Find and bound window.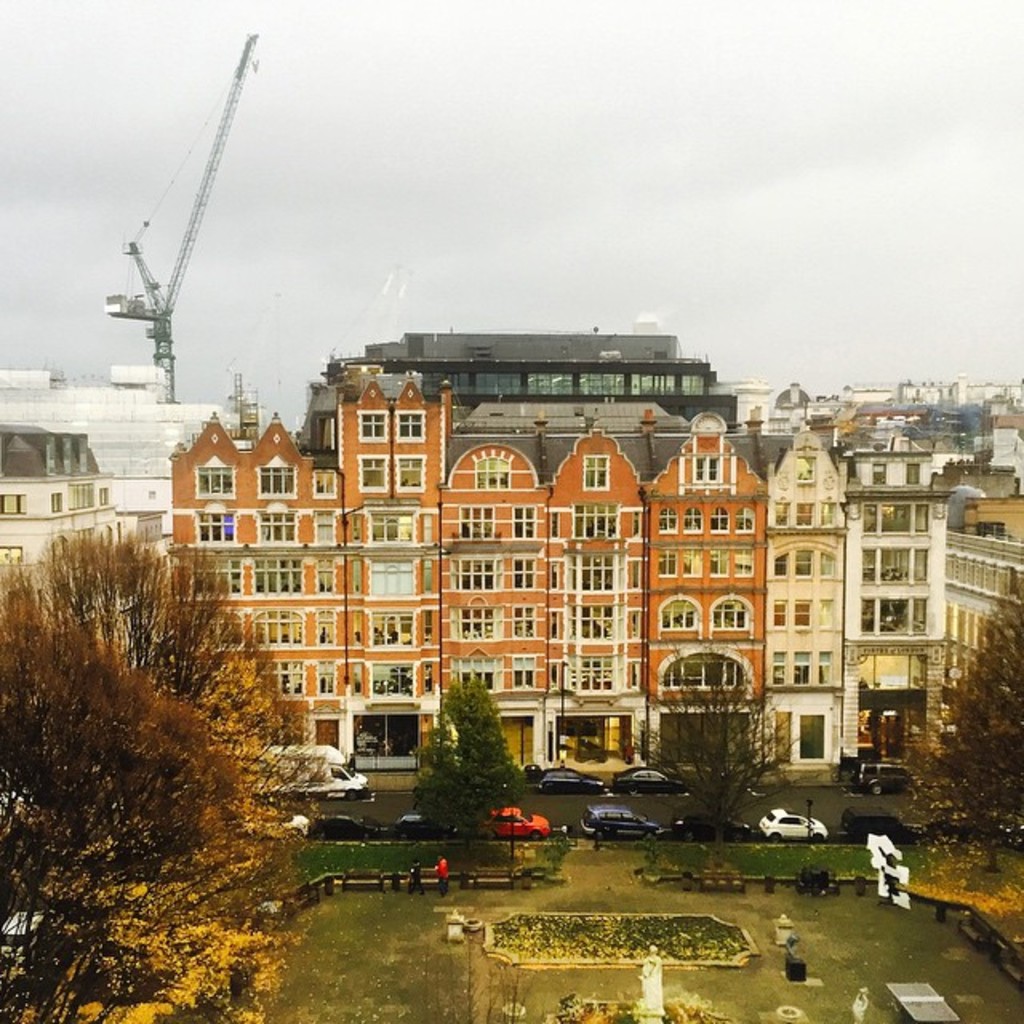
Bound: locate(186, 506, 238, 555).
